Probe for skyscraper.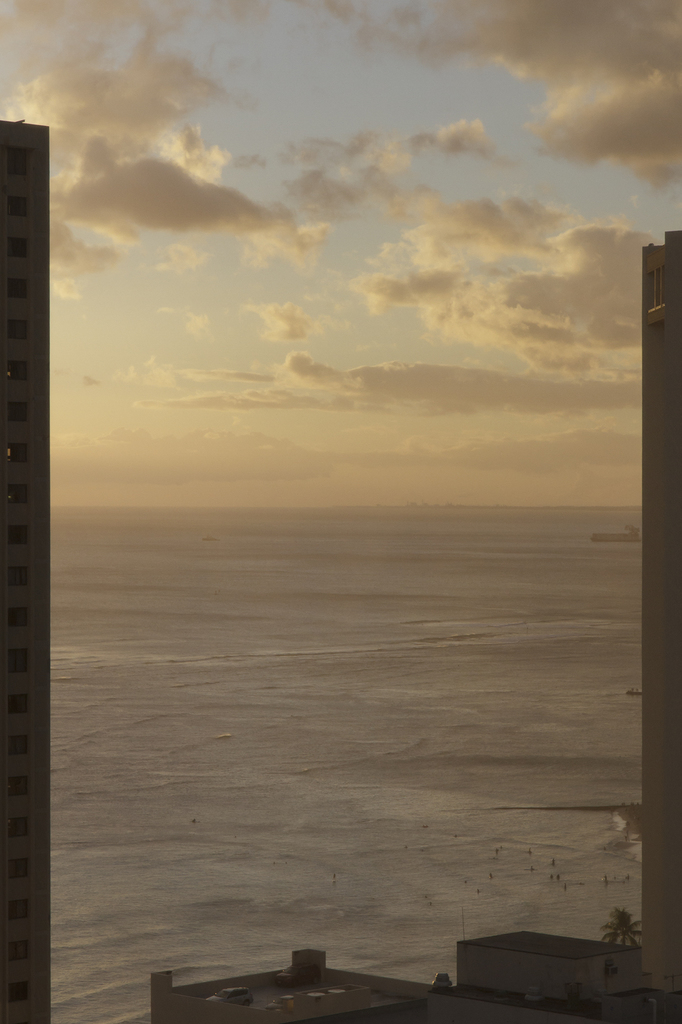
Probe result: <bbox>623, 212, 681, 982</bbox>.
